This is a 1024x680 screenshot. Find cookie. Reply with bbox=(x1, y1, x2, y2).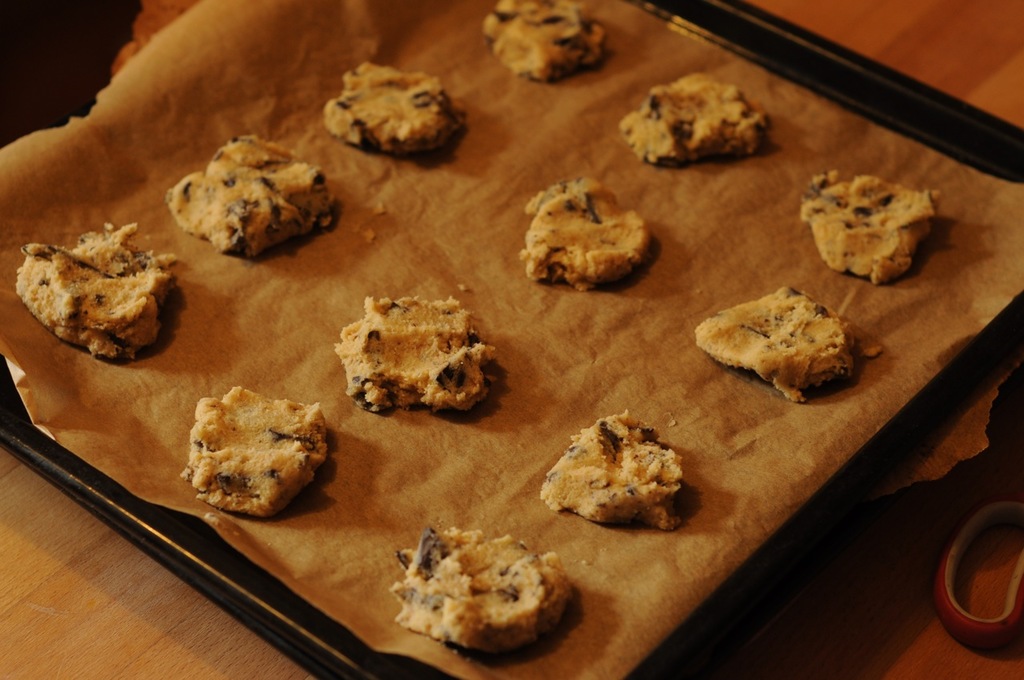
bbox=(162, 131, 337, 257).
